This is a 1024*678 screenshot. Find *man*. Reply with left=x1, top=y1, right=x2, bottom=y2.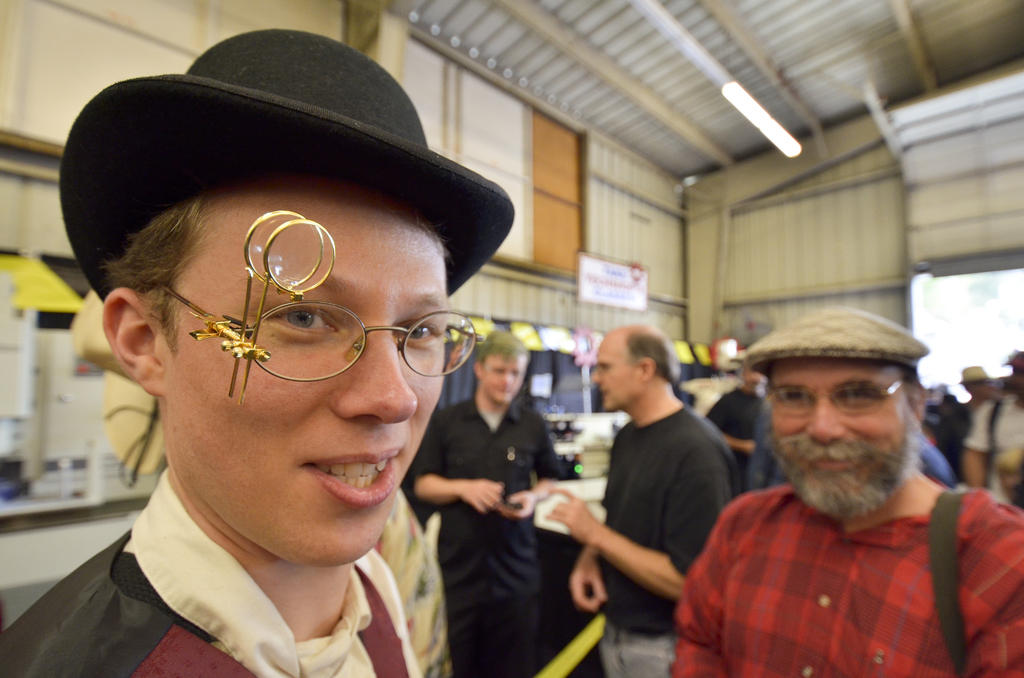
left=703, top=353, right=771, bottom=497.
